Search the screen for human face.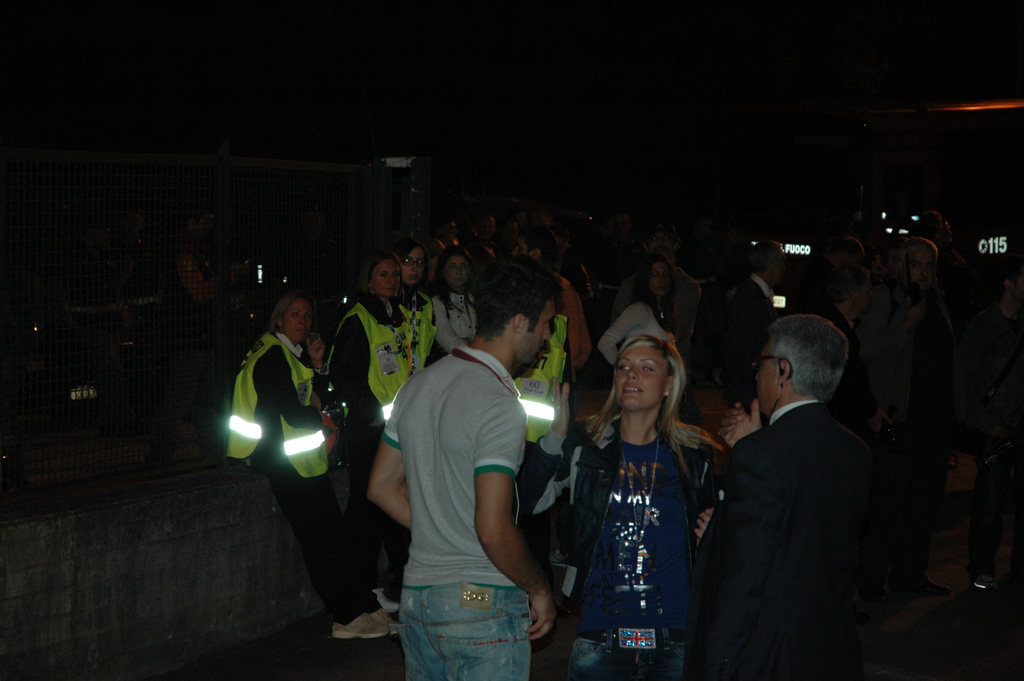
Found at detection(648, 261, 669, 294).
